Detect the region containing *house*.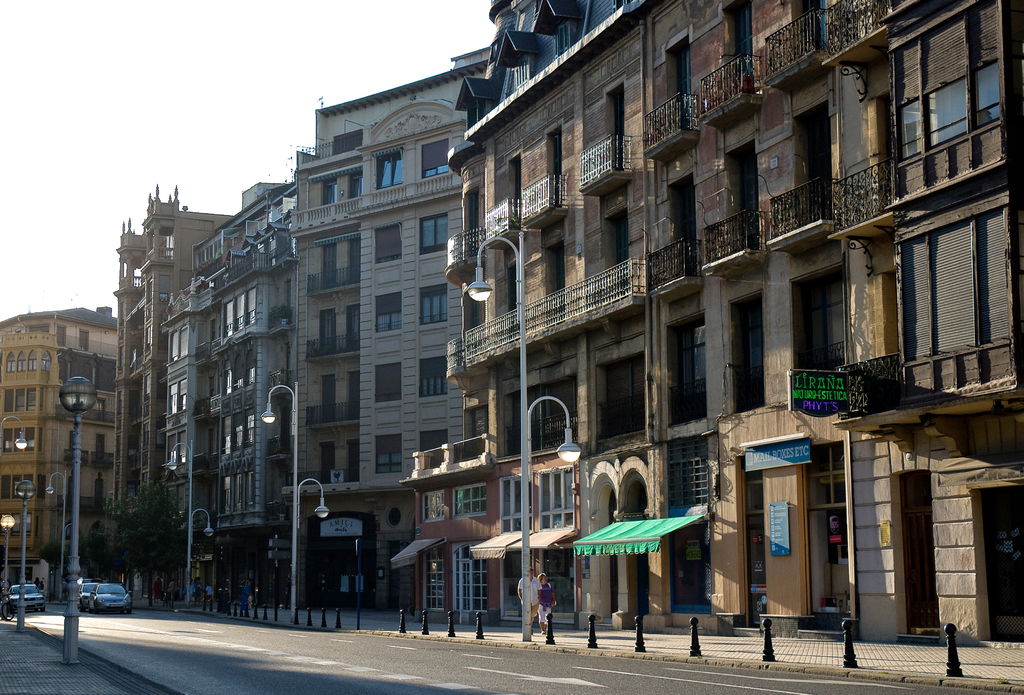
left=0, top=301, right=120, bottom=604.
